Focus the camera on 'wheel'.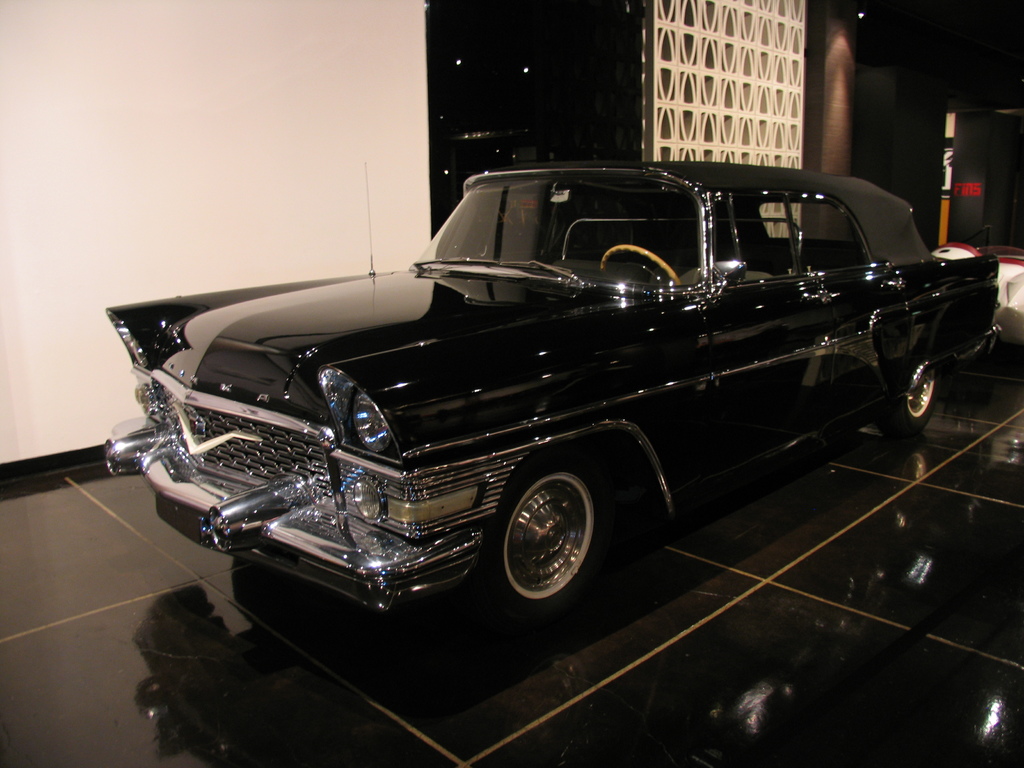
Focus region: {"left": 484, "top": 459, "right": 604, "bottom": 611}.
